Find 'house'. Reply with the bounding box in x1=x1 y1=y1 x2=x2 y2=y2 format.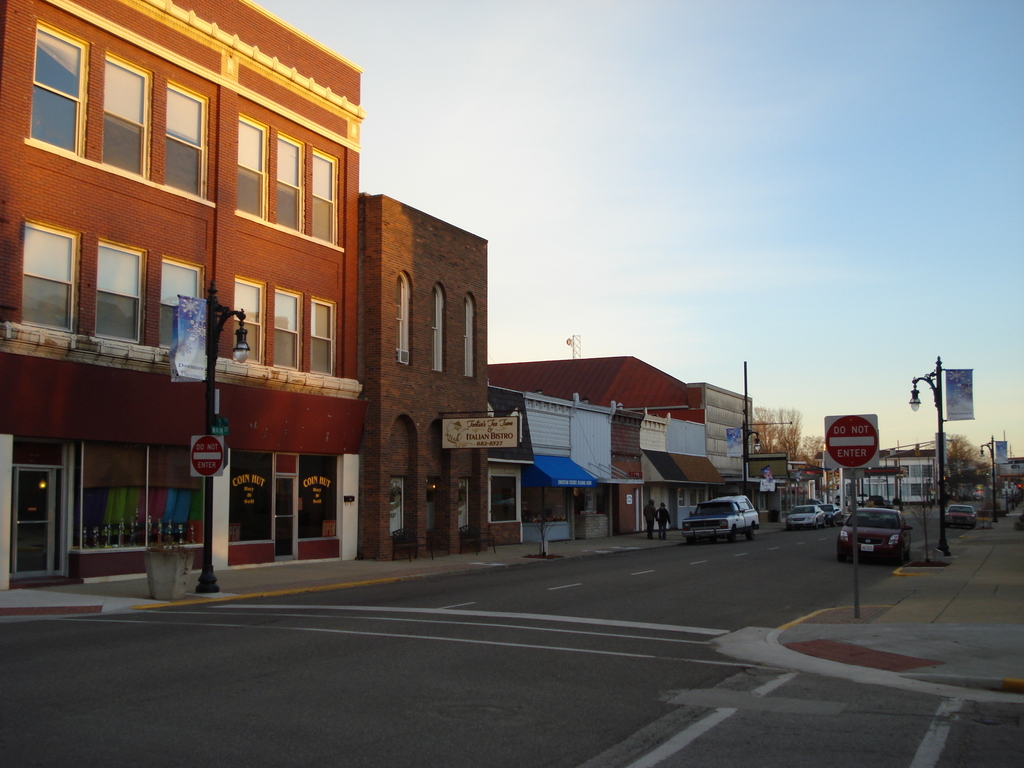
x1=793 y1=435 x2=972 y2=509.
